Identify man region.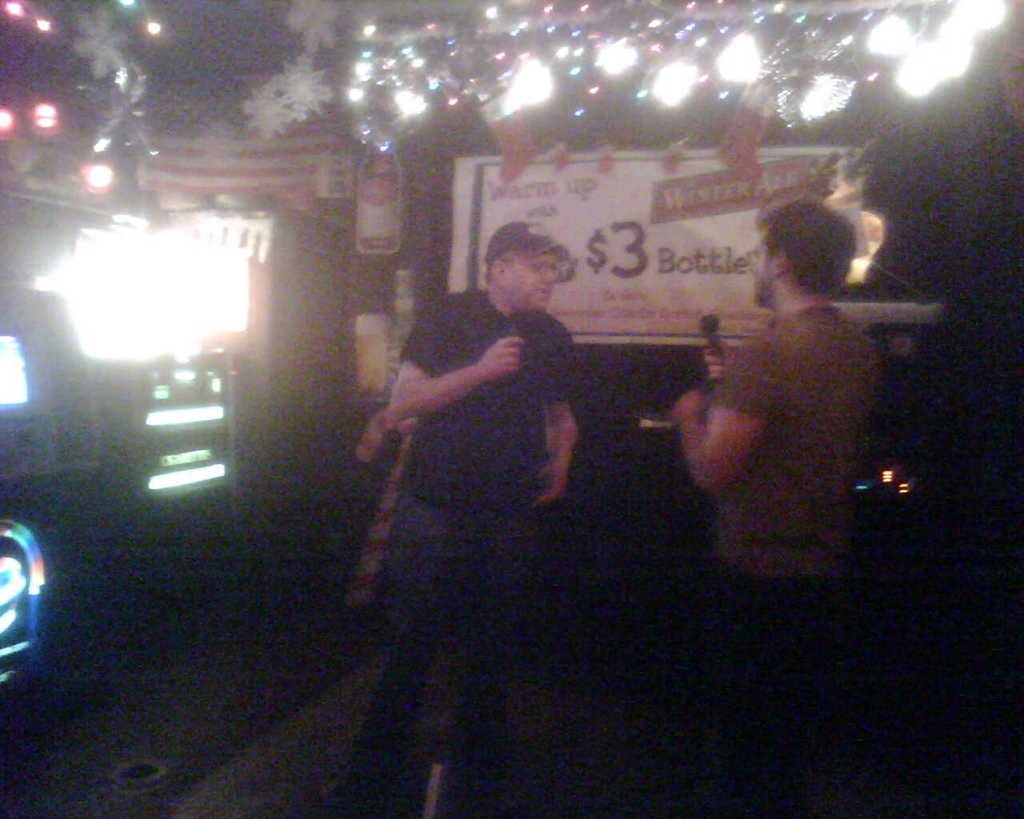
Region: region(345, 229, 581, 818).
